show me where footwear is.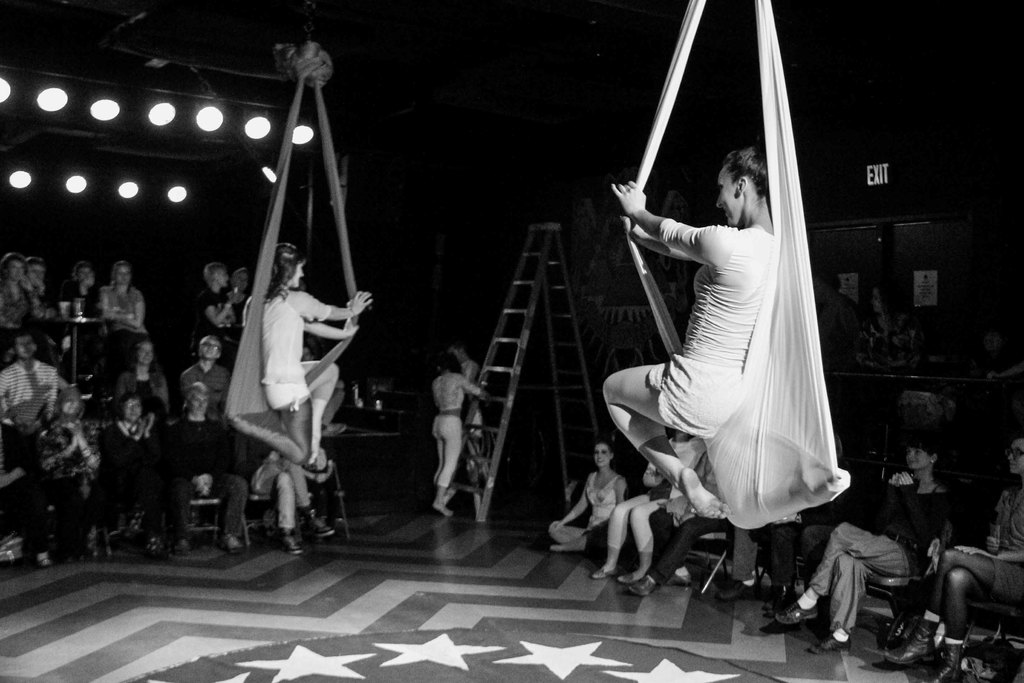
footwear is at region(873, 614, 911, 644).
